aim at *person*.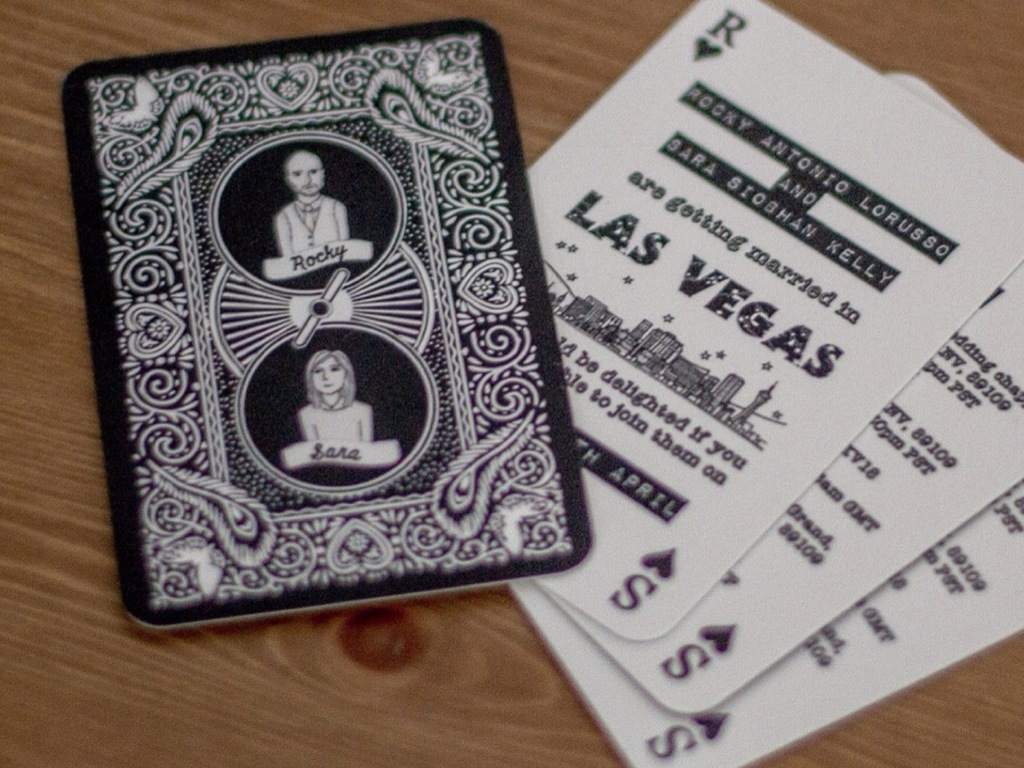
Aimed at locate(260, 150, 369, 287).
